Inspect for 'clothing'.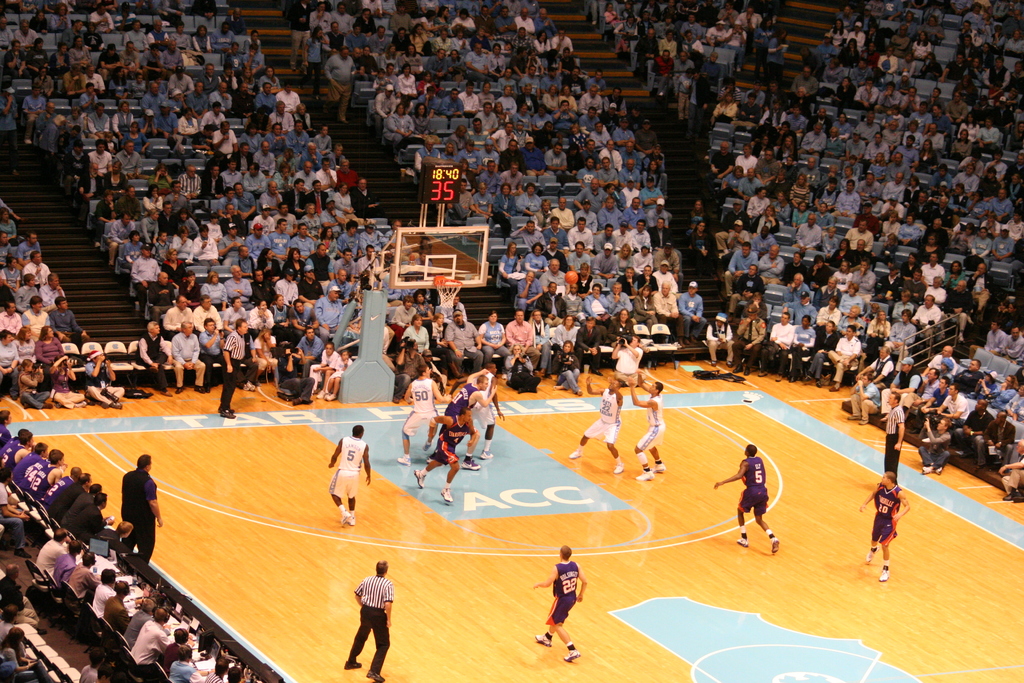
Inspection: (left=545, top=559, right=580, bottom=624).
